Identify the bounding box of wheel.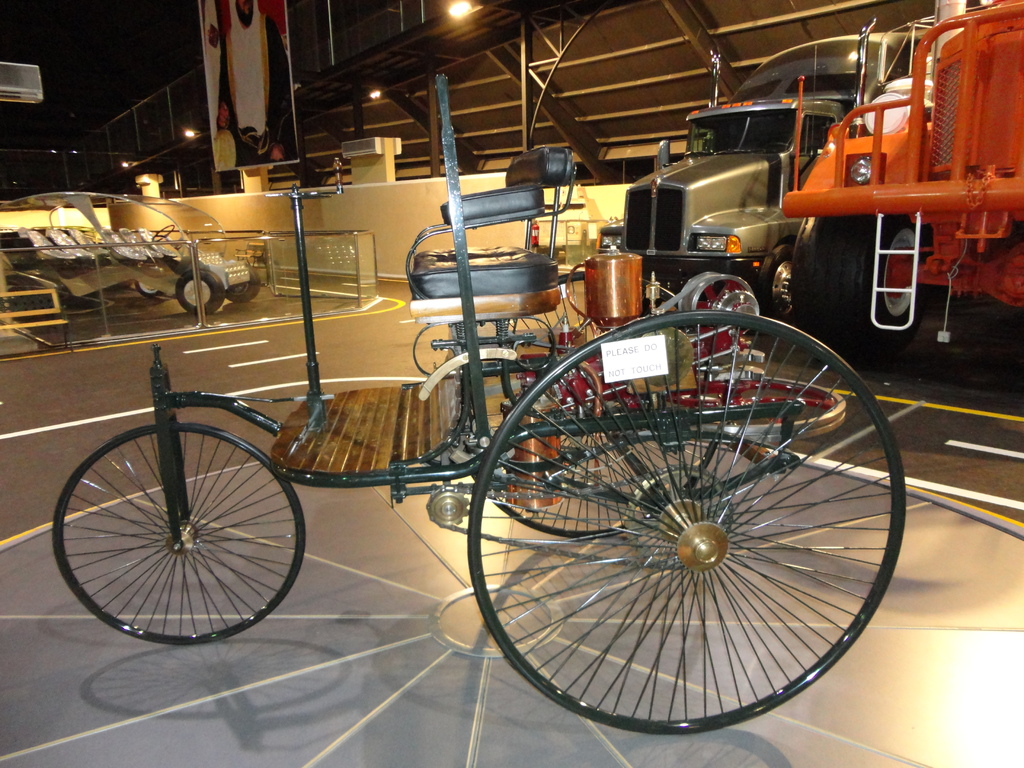
x1=133 y1=276 x2=165 y2=299.
